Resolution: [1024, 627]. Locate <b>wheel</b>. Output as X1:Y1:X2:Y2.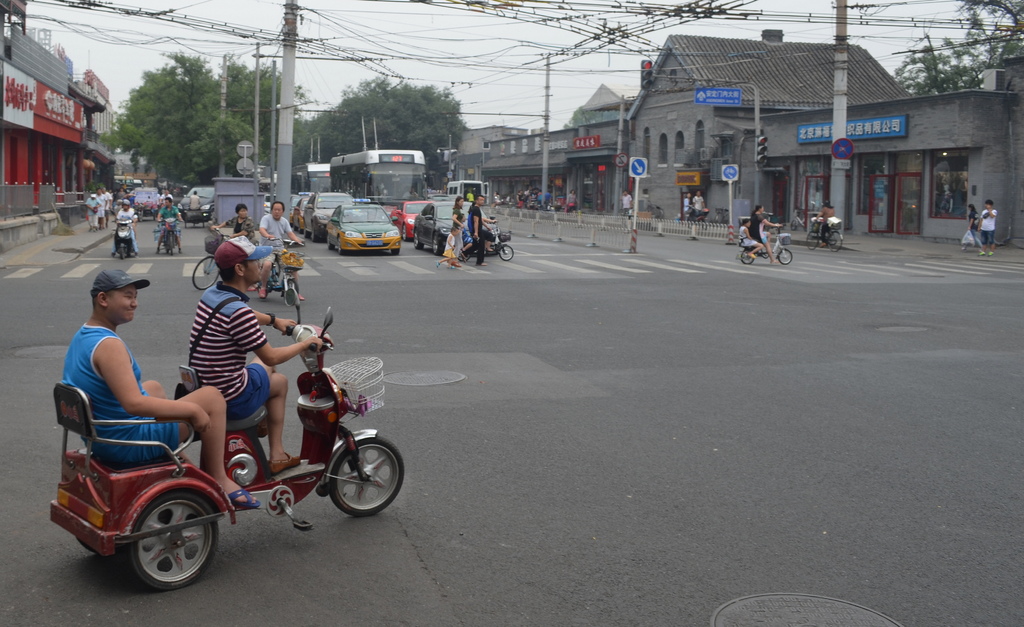
779:248:794:268.
